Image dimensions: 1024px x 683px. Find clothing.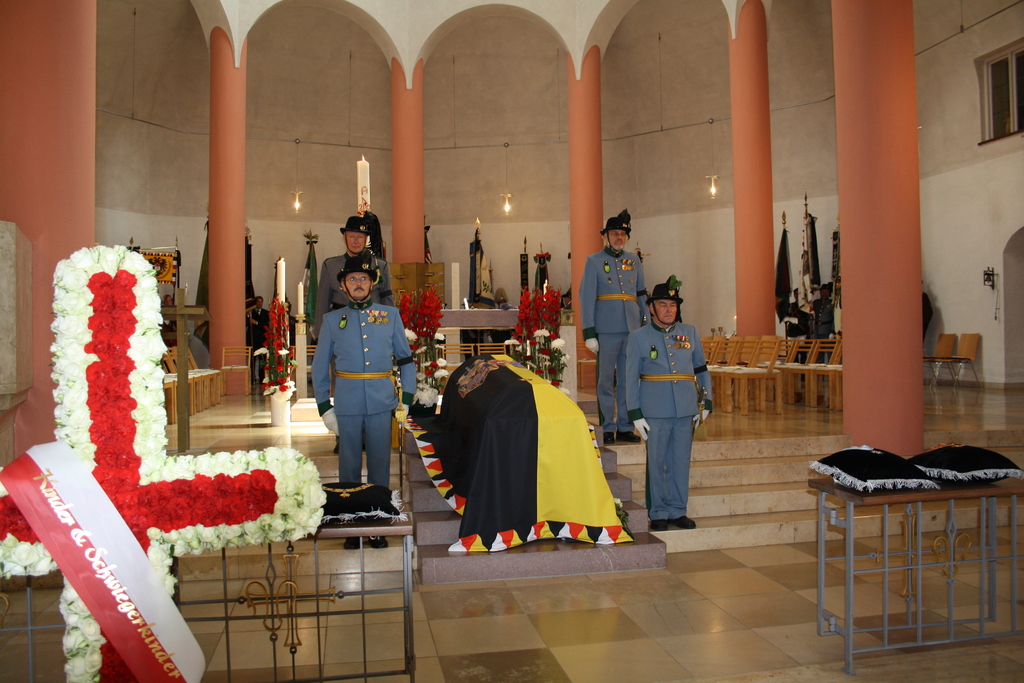
detection(581, 243, 643, 427).
